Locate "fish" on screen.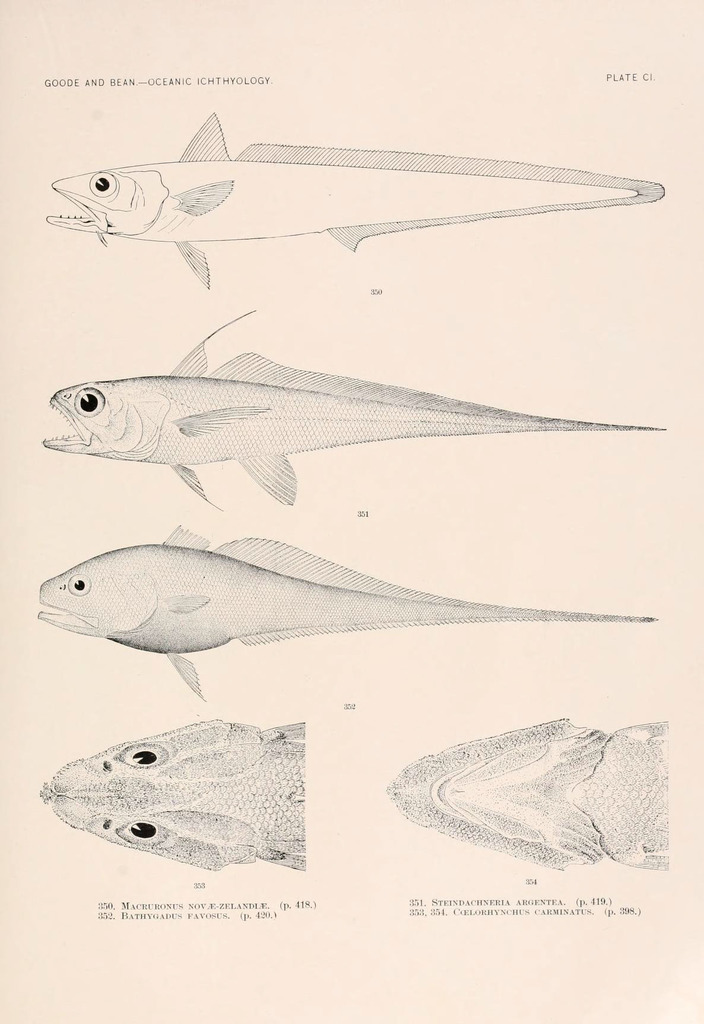
On screen at {"x1": 34, "y1": 517, "x2": 643, "y2": 697}.
